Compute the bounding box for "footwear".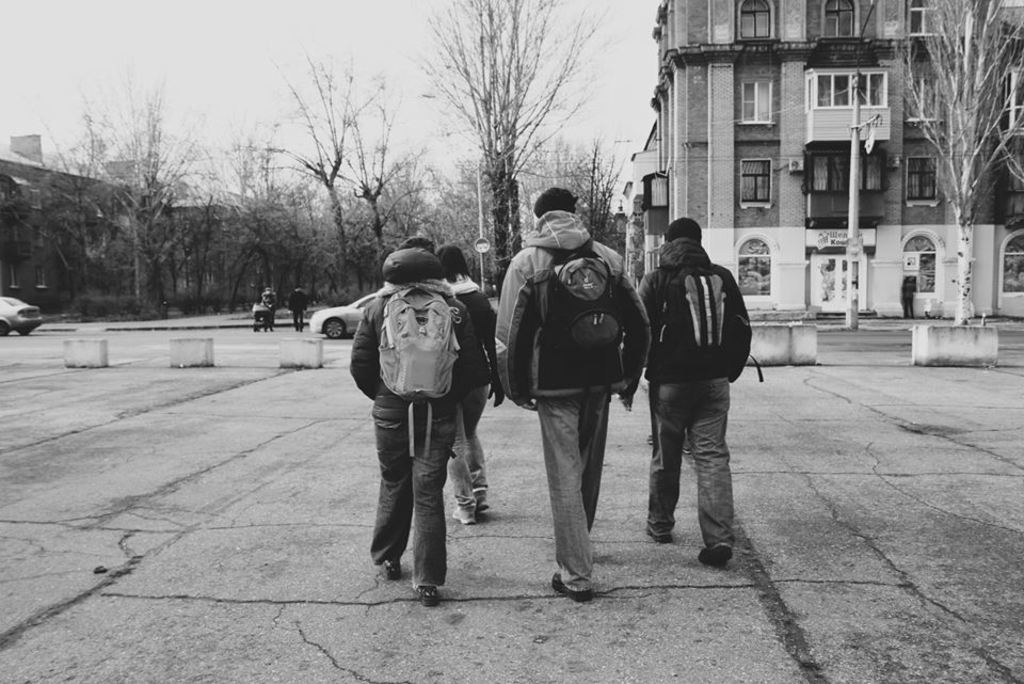
[381, 562, 403, 583].
